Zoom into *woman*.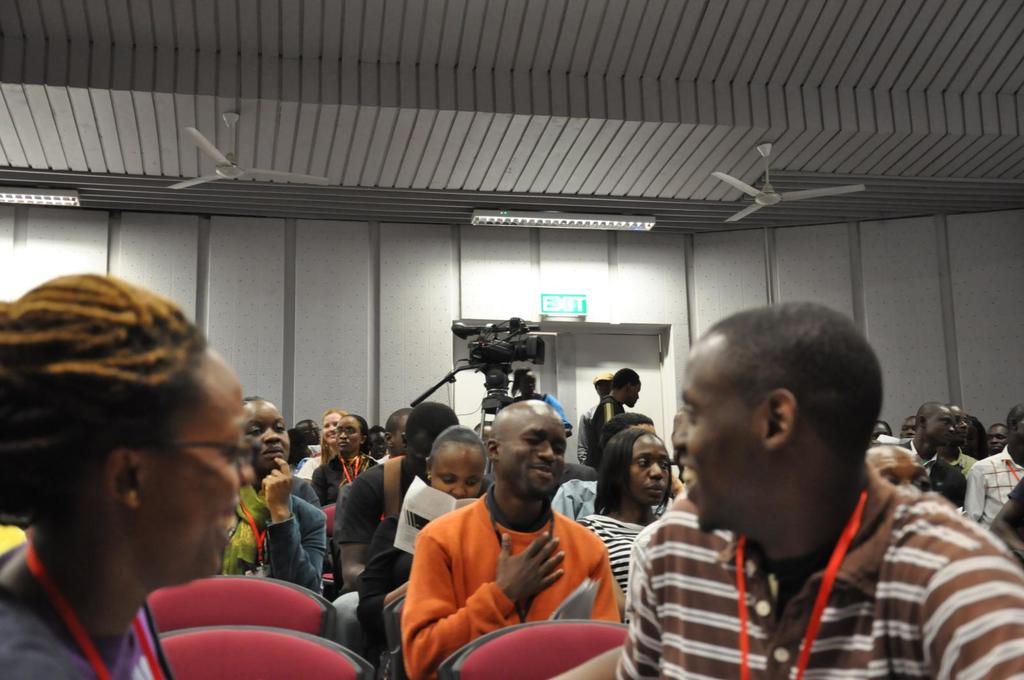
Zoom target: bbox=[314, 415, 379, 505].
